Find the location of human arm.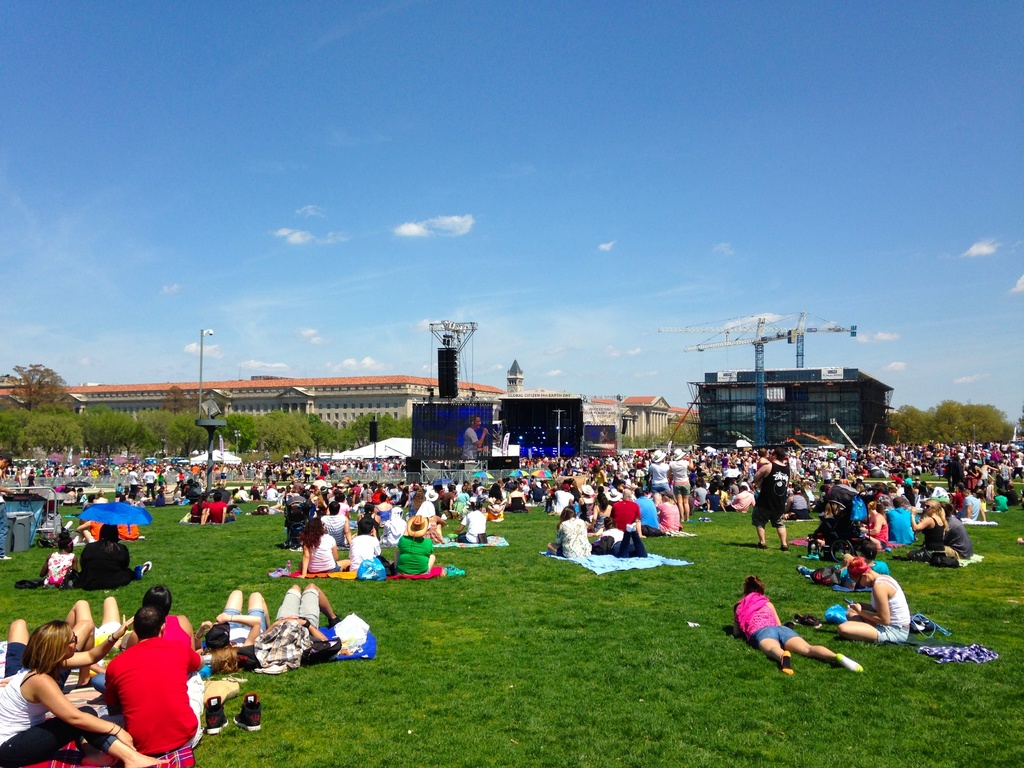
Location: 299,540,312,579.
